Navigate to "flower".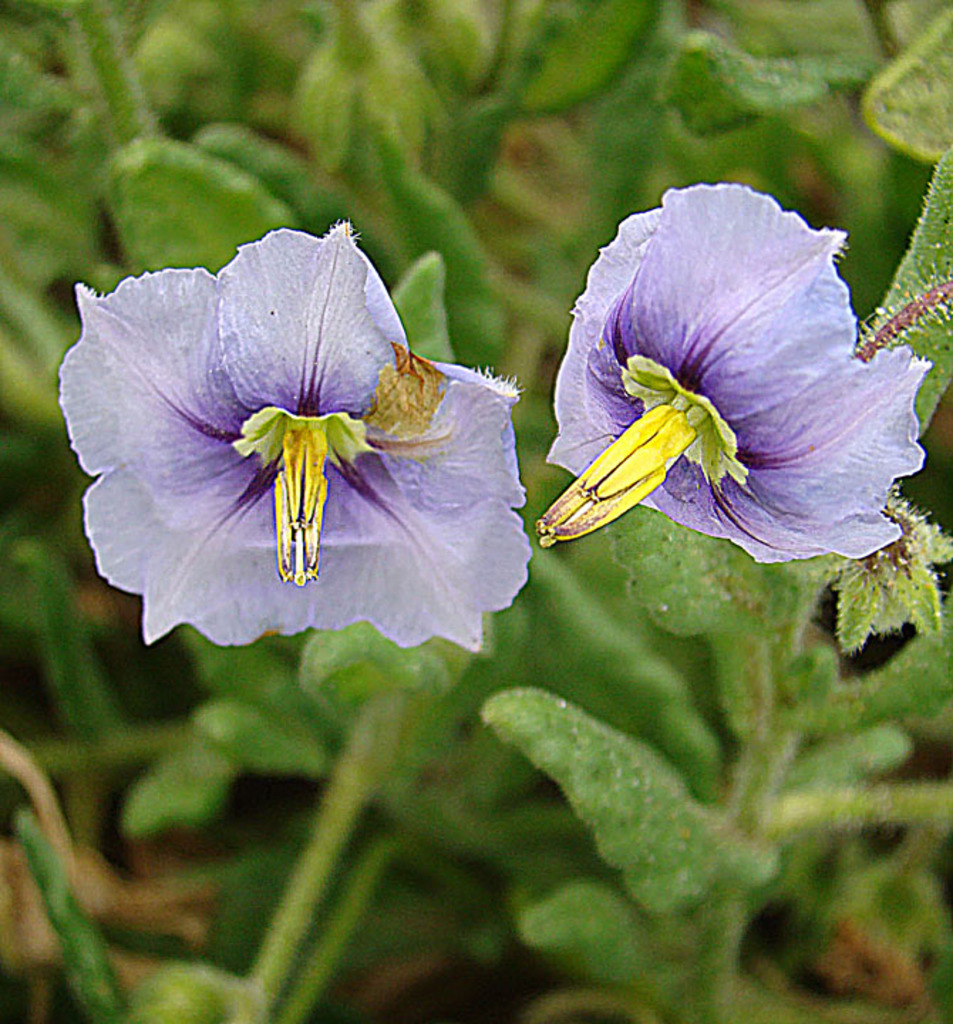
Navigation target: [536,166,942,555].
